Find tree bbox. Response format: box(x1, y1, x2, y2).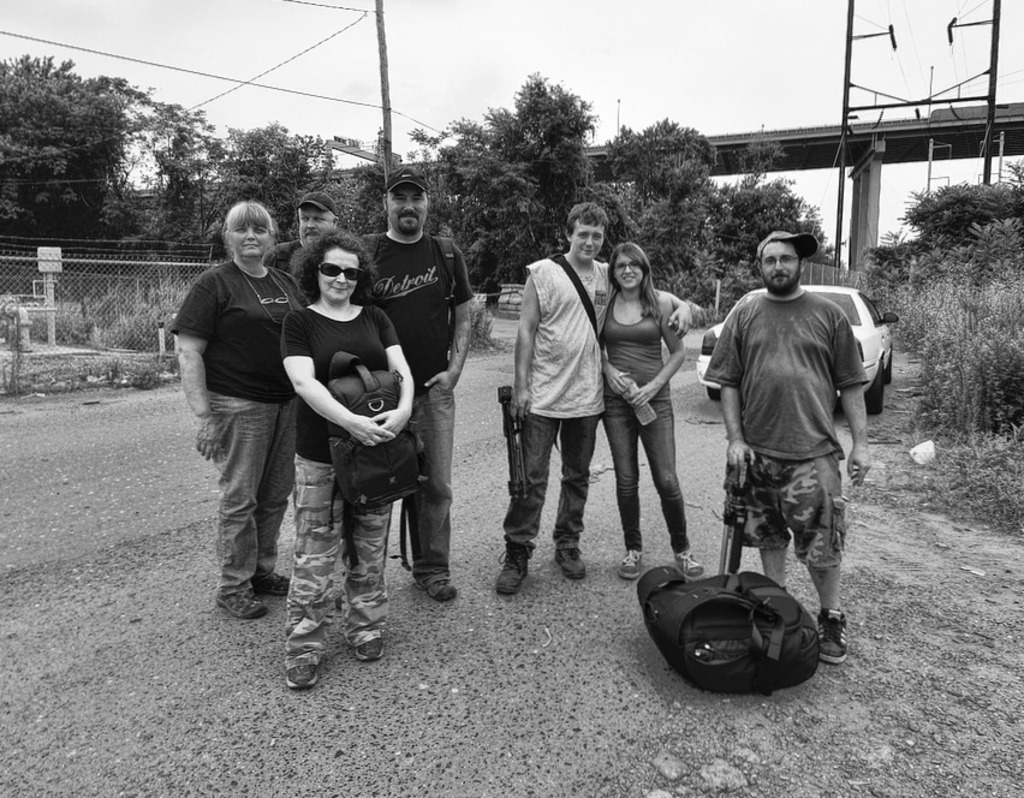
box(597, 114, 720, 218).
